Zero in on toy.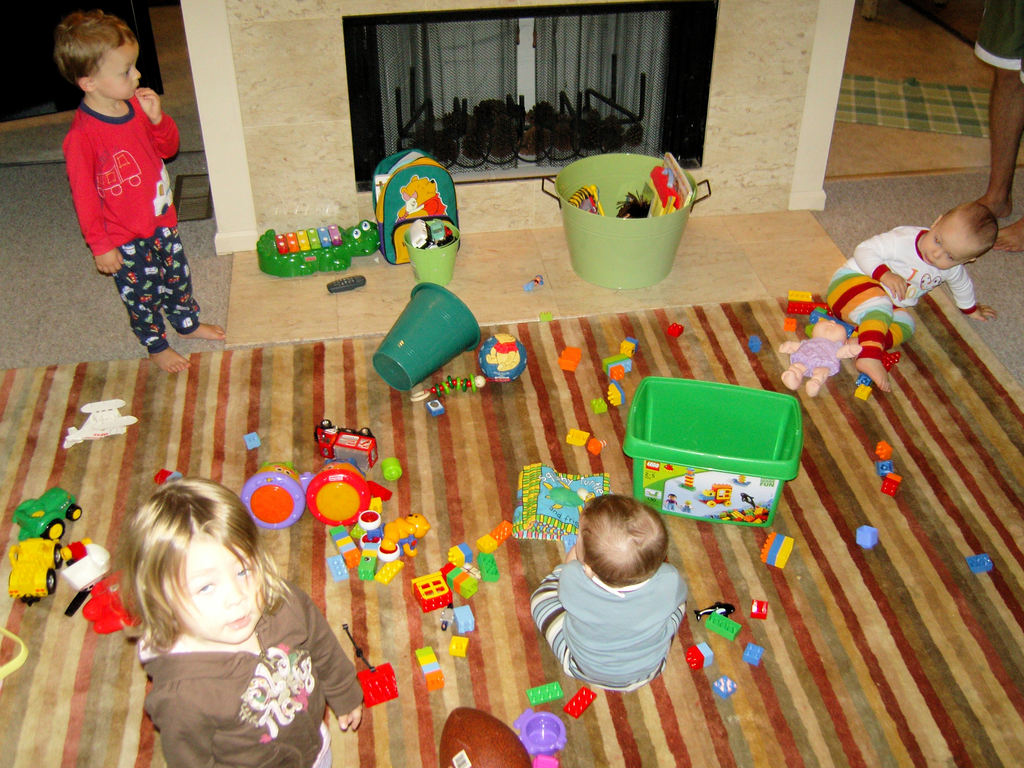
Zeroed in: [876, 440, 895, 458].
